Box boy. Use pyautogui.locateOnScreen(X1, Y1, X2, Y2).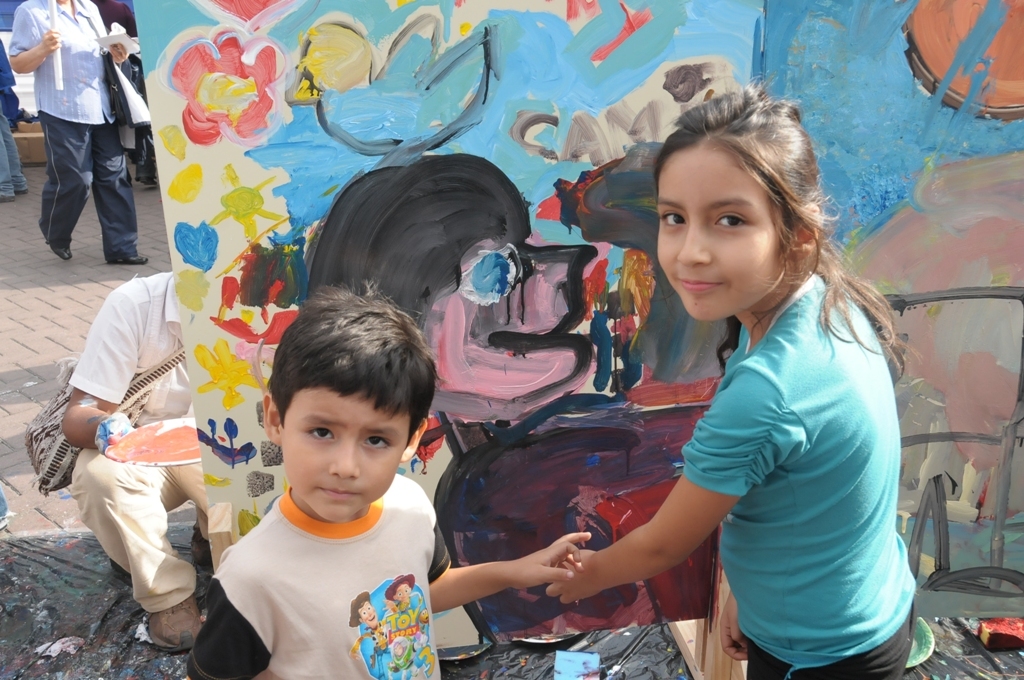
pyautogui.locateOnScreen(187, 287, 636, 679).
